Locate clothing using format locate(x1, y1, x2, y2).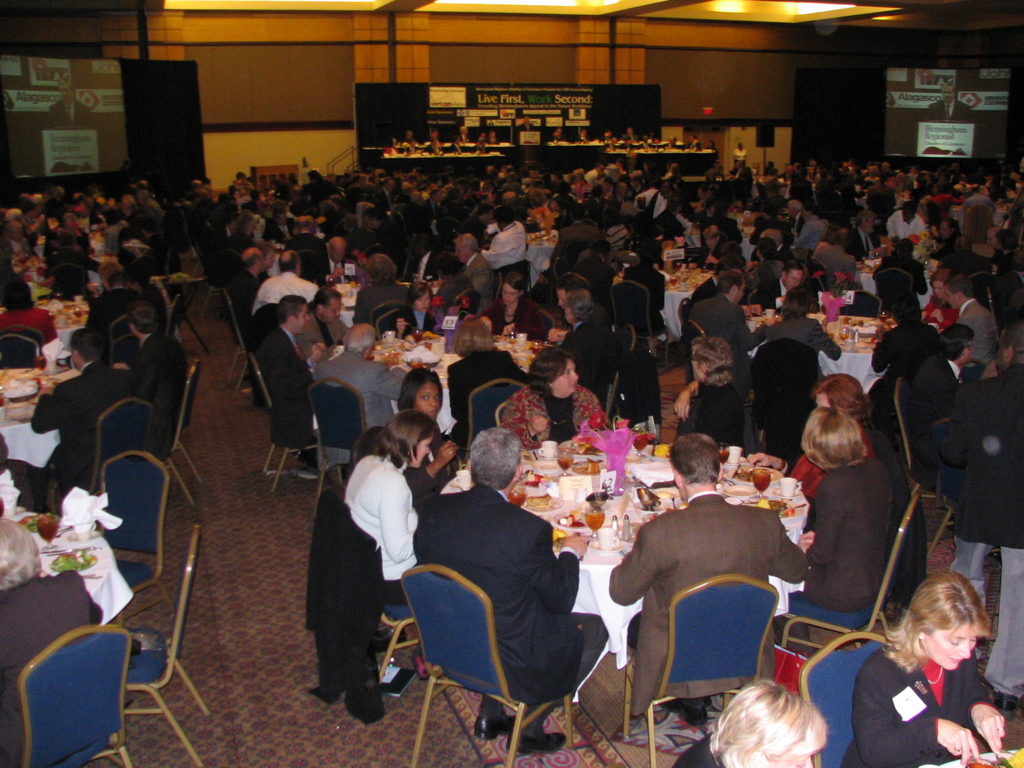
locate(792, 430, 915, 637).
